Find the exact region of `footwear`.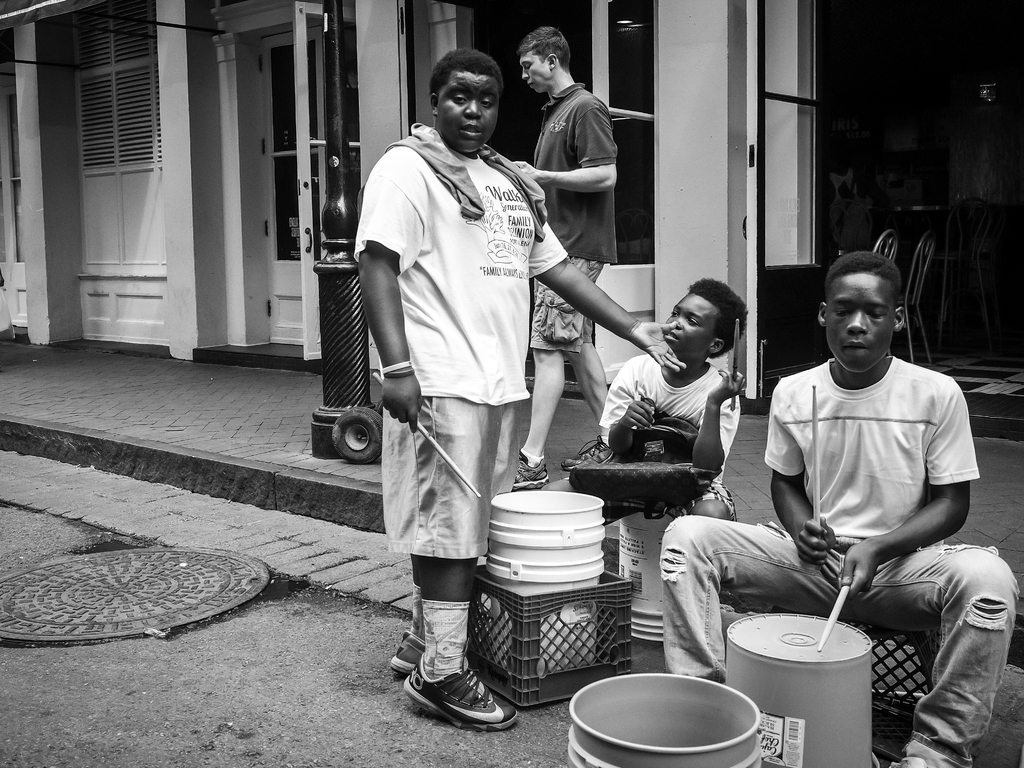
Exact region: l=908, t=754, r=942, b=767.
